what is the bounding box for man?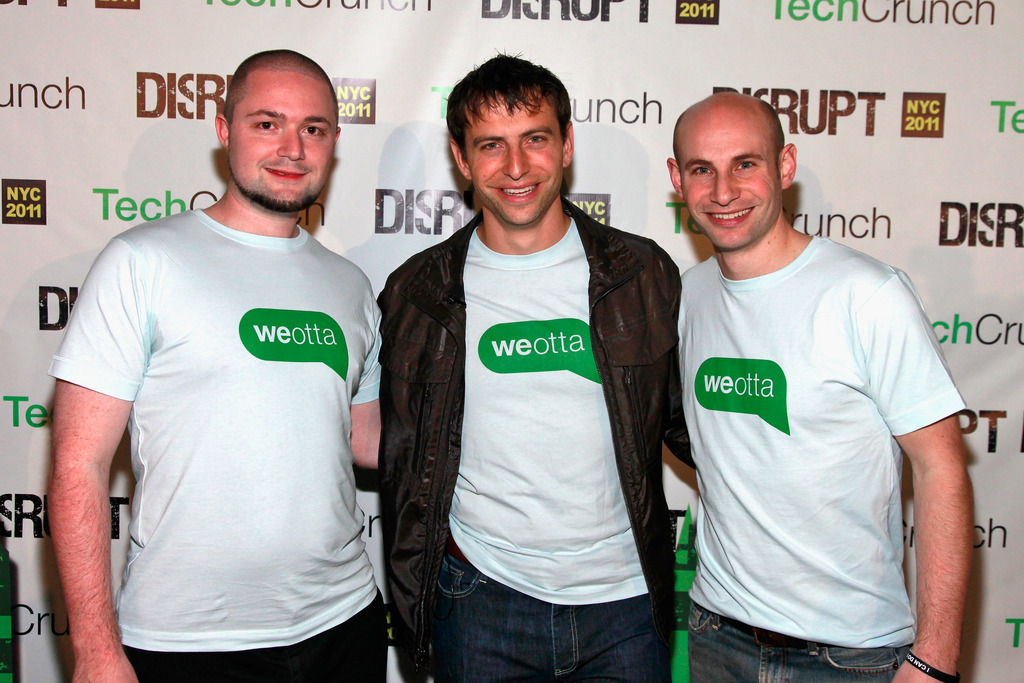
<bbox>668, 81, 974, 682</bbox>.
